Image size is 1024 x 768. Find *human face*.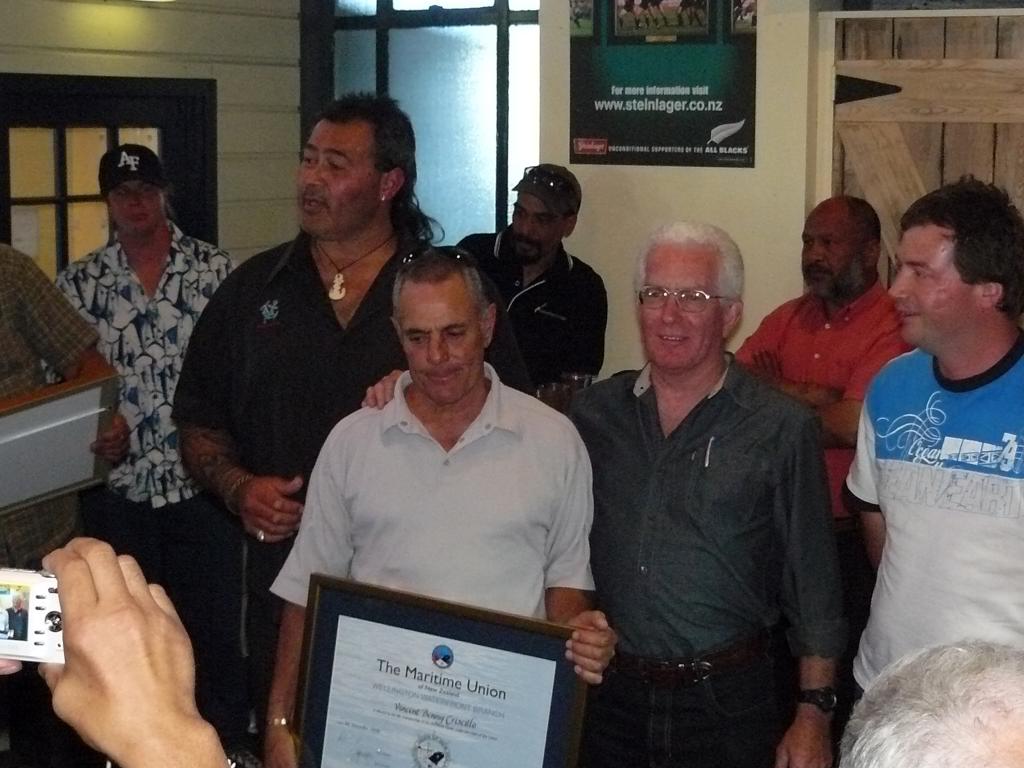
<bbox>637, 242, 726, 374</bbox>.
